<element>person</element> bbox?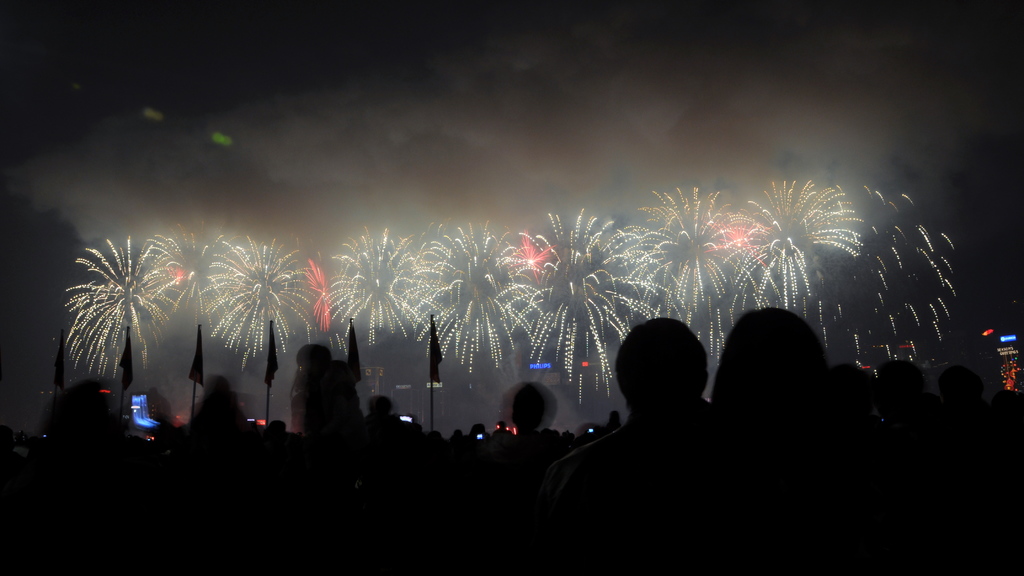
bbox(557, 292, 739, 538)
